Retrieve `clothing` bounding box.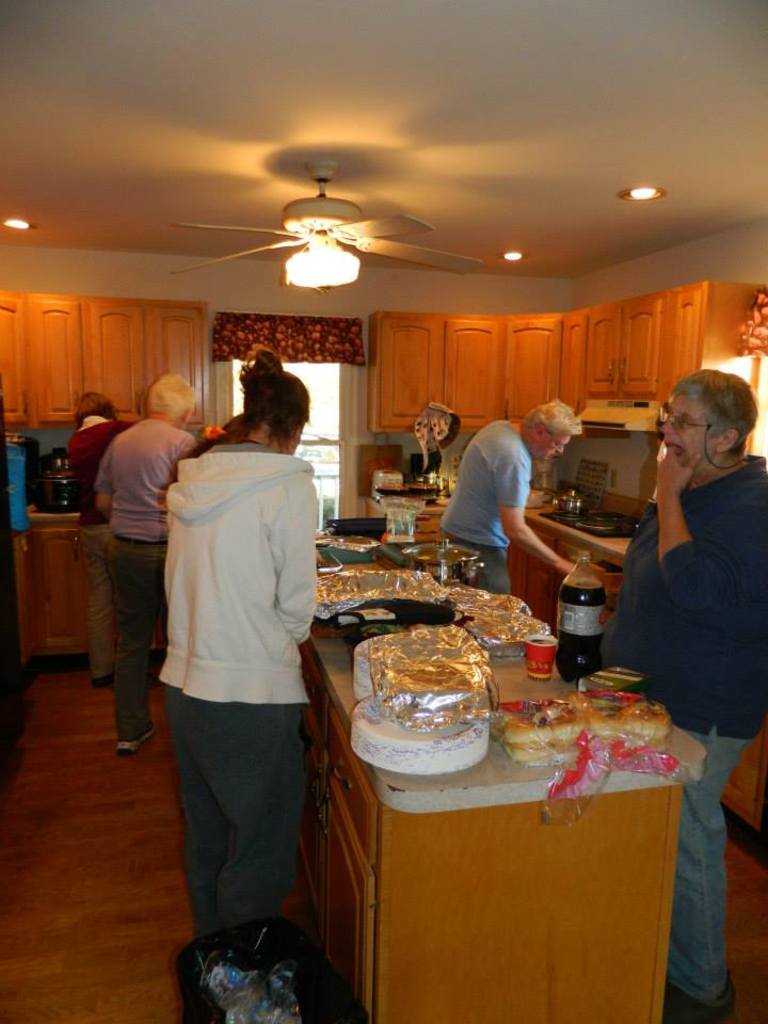
Bounding box: <region>96, 418, 192, 531</region>.
